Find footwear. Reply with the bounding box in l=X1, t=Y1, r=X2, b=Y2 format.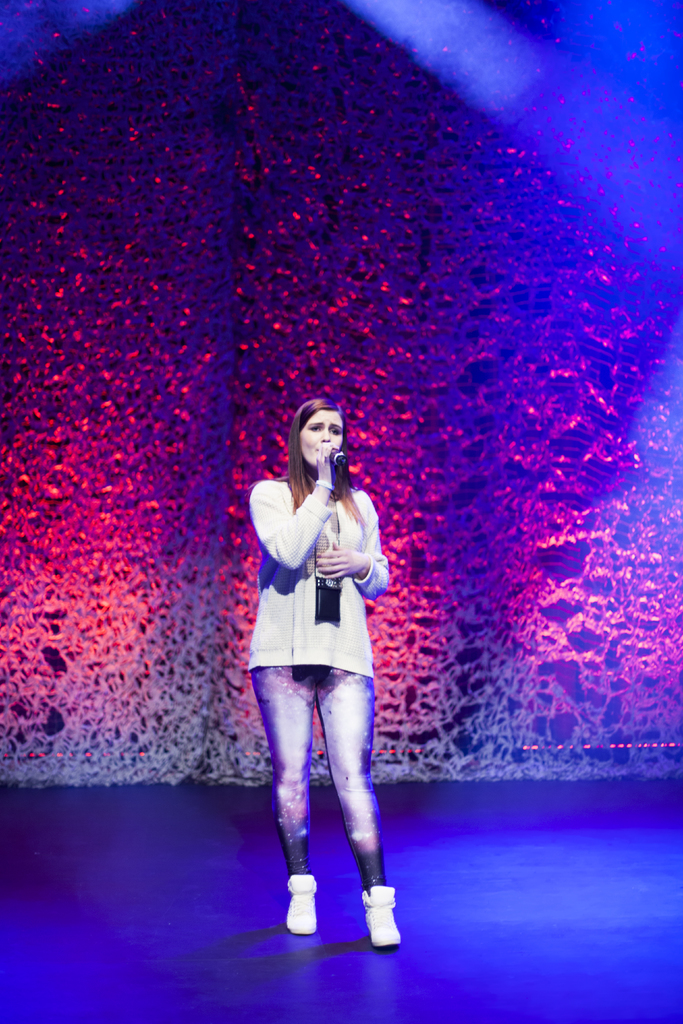
l=345, t=884, r=407, b=954.
